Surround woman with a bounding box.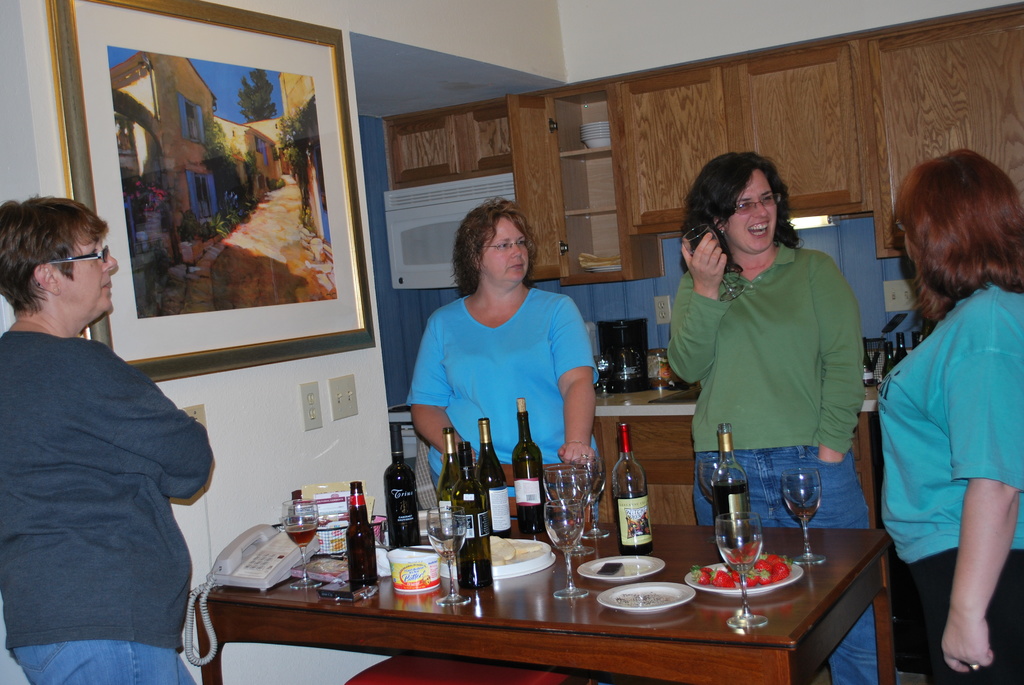
<region>872, 125, 1023, 684</region>.
